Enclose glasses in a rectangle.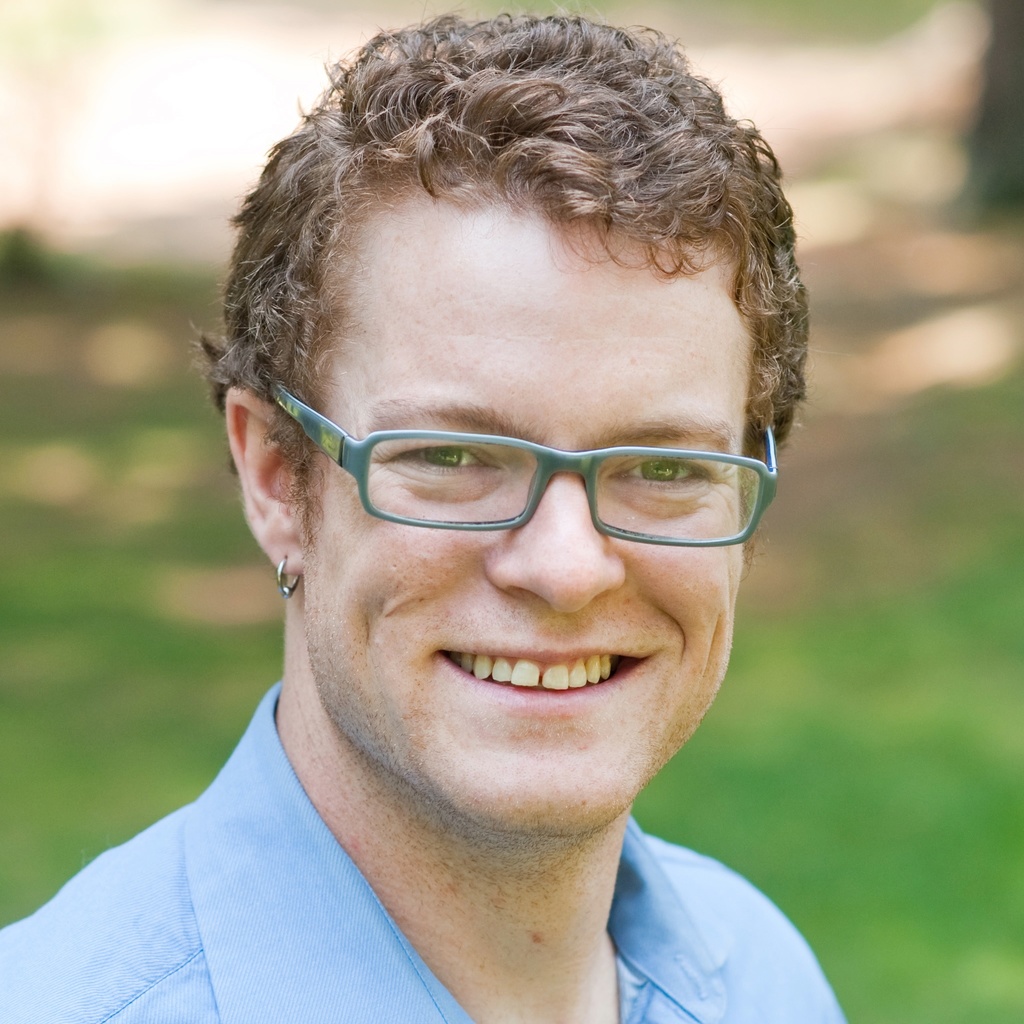
272,380,786,552.
